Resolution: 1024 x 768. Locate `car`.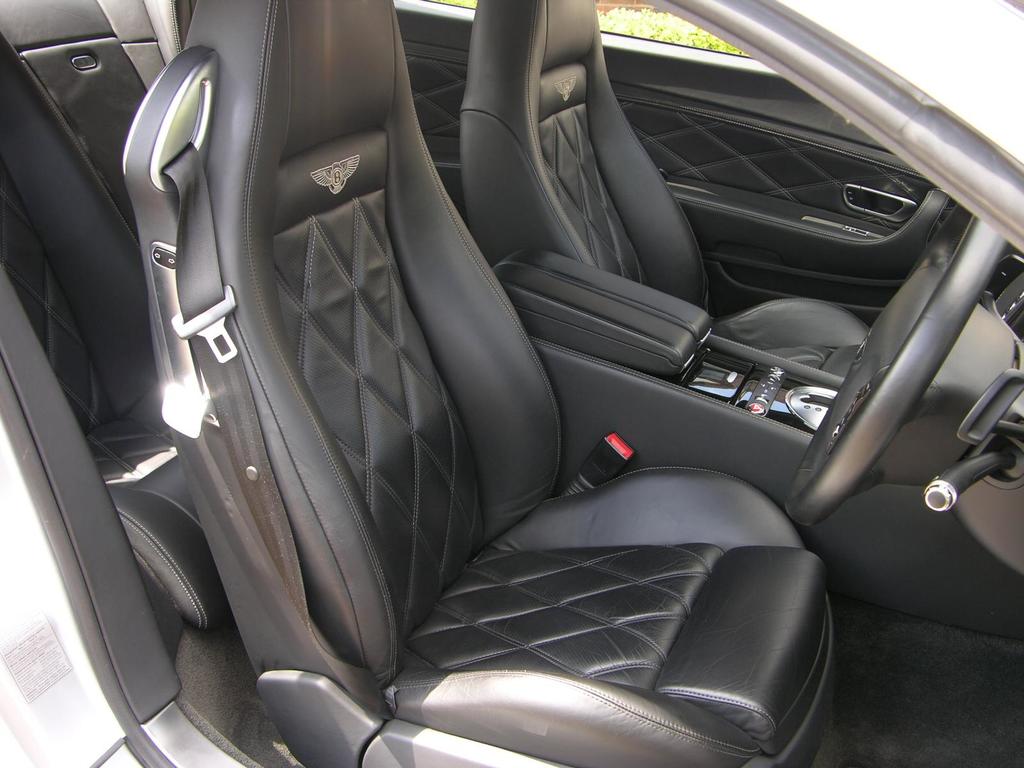
38:0:1021:764.
